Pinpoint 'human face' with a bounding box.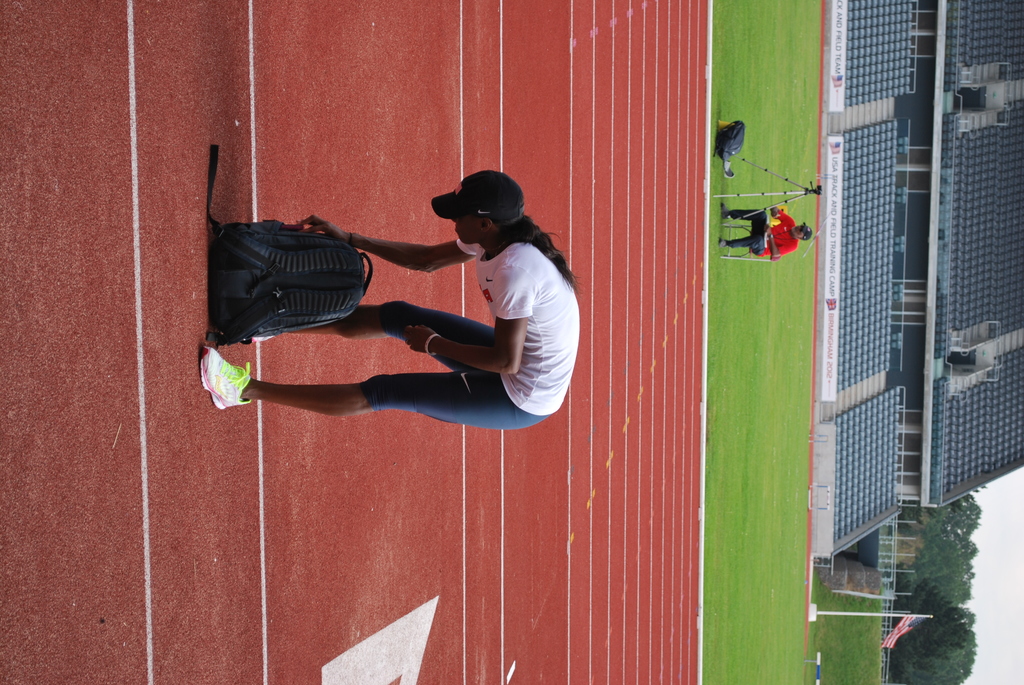
bbox(790, 226, 805, 235).
